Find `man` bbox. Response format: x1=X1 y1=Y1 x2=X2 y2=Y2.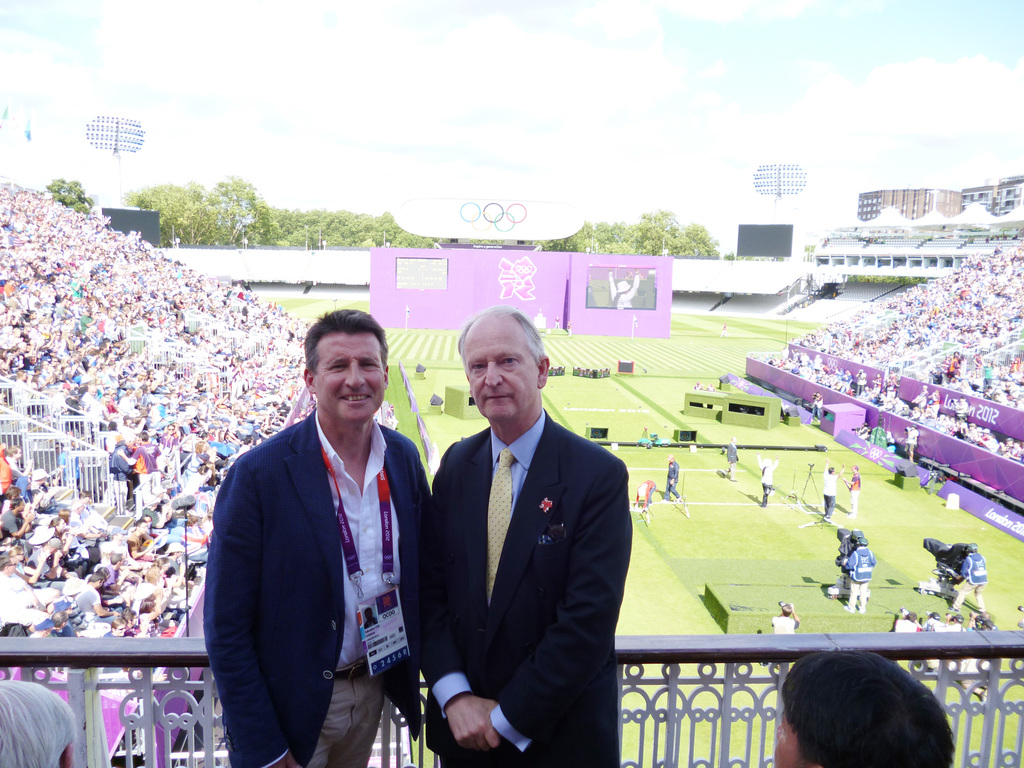
x1=718 y1=321 x2=726 y2=337.
